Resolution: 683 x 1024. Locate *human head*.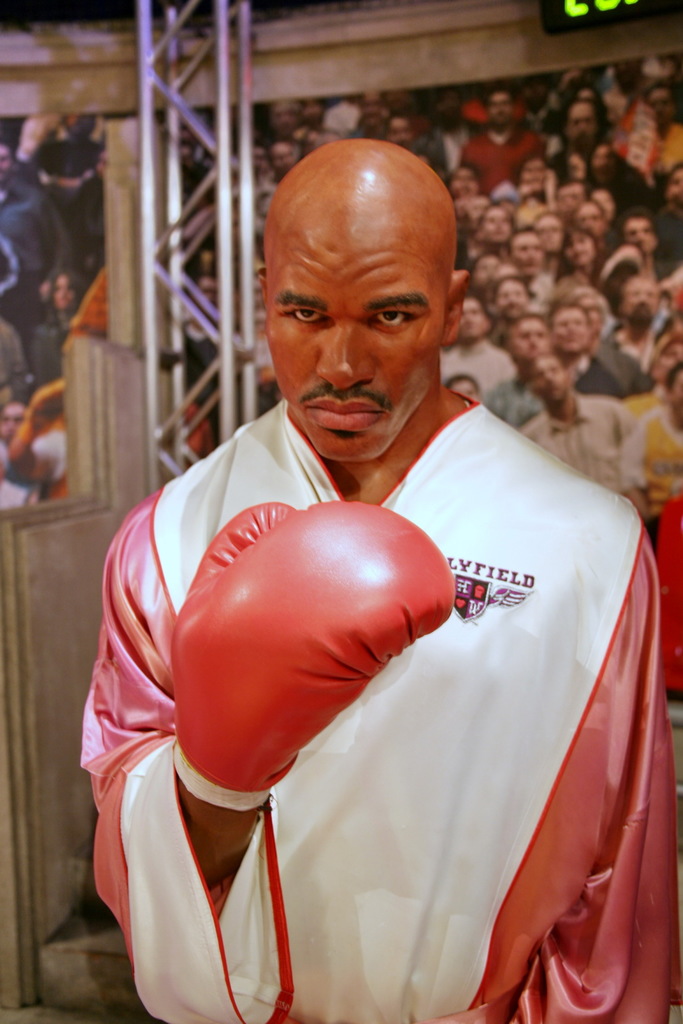
rect(483, 87, 518, 127).
